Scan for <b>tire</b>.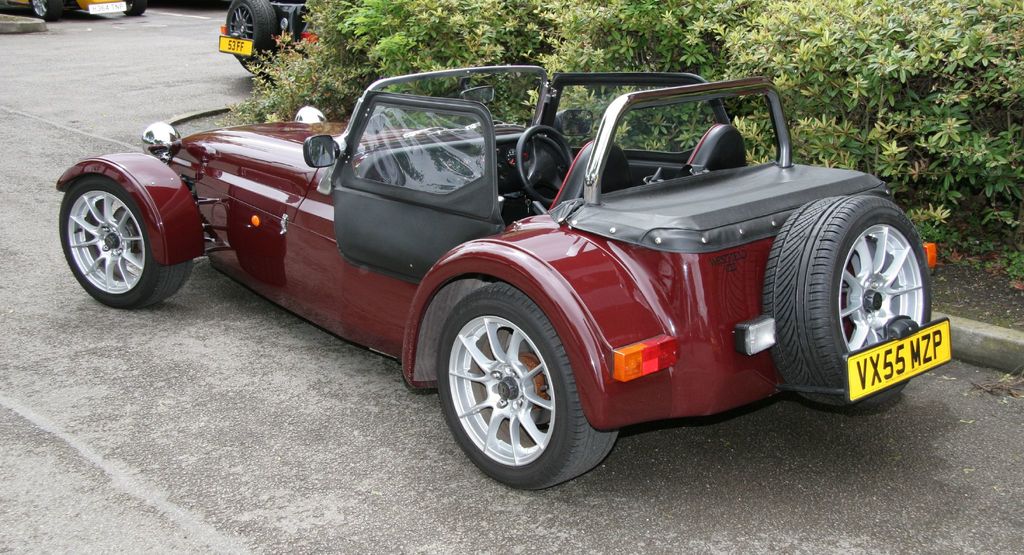
Scan result: x1=33, y1=0, x2=58, y2=20.
